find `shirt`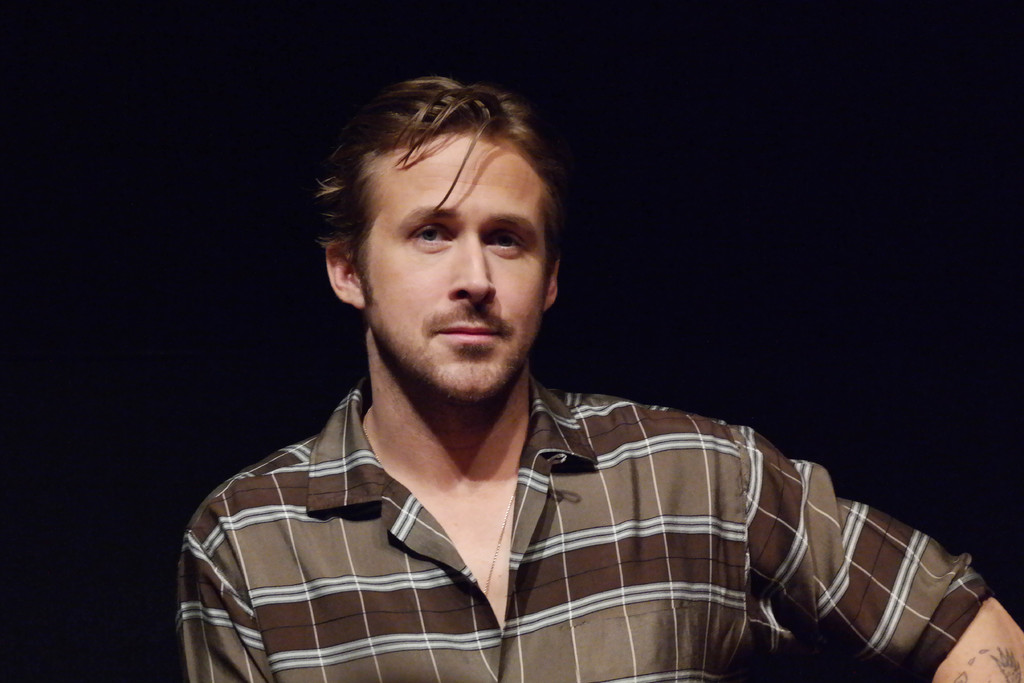
<region>162, 358, 881, 655</region>
